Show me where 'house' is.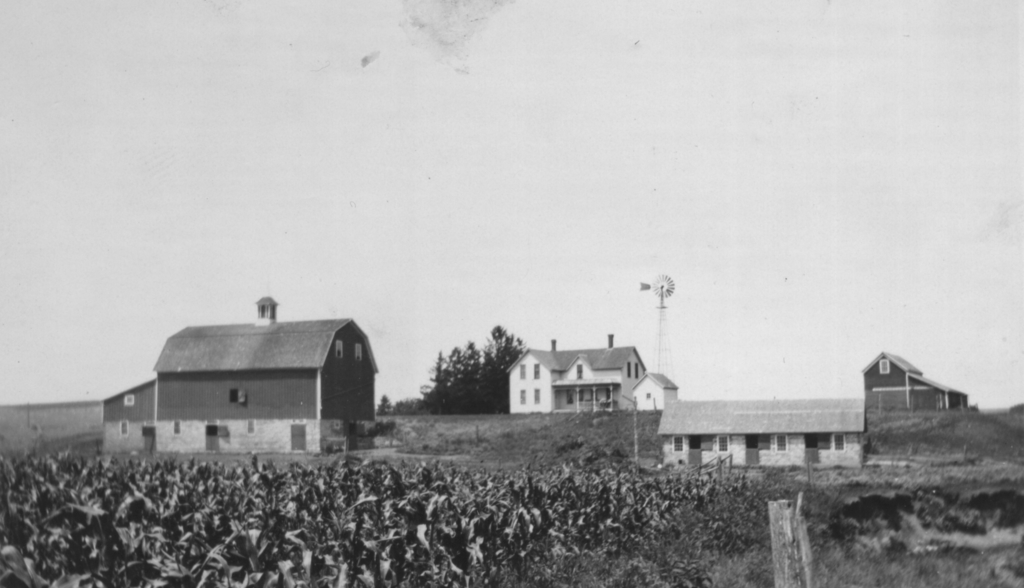
'house' is at l=661, t=405, r=874, b=469.
